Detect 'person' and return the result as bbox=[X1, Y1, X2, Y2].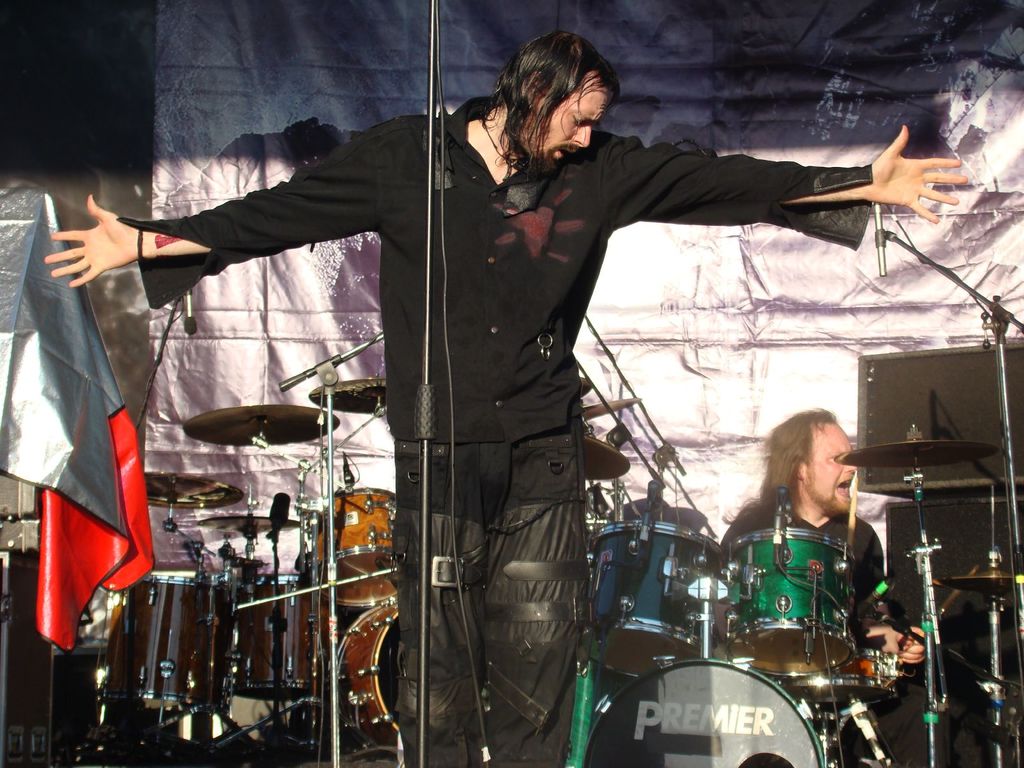
bbox=[43, 27, 968, 767].
